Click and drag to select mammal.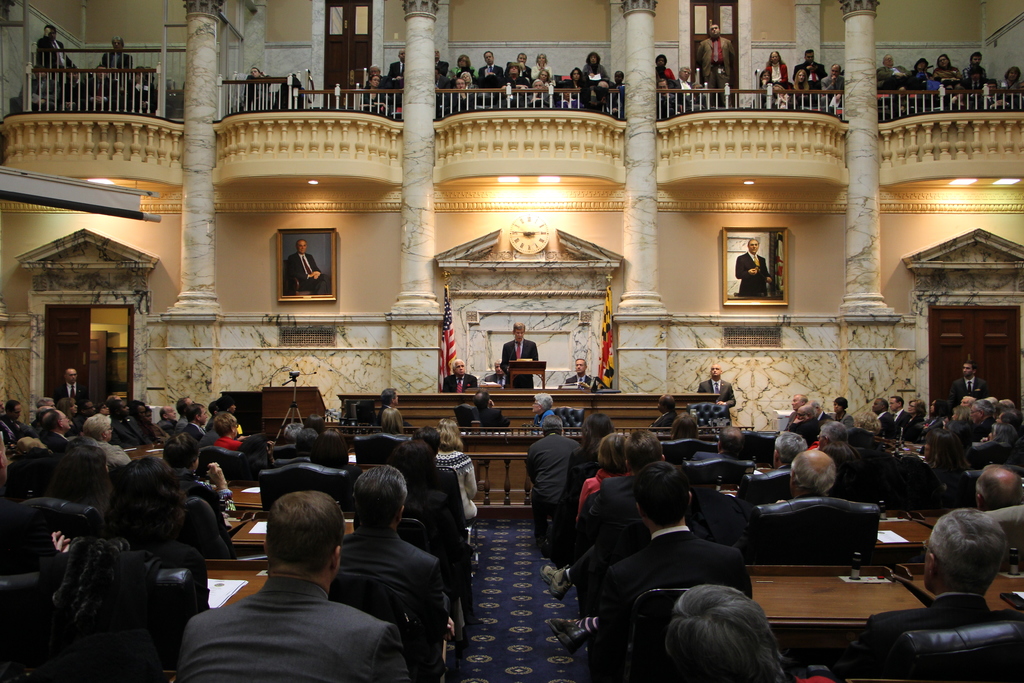
Selection: [733, 239, 772, 293].
